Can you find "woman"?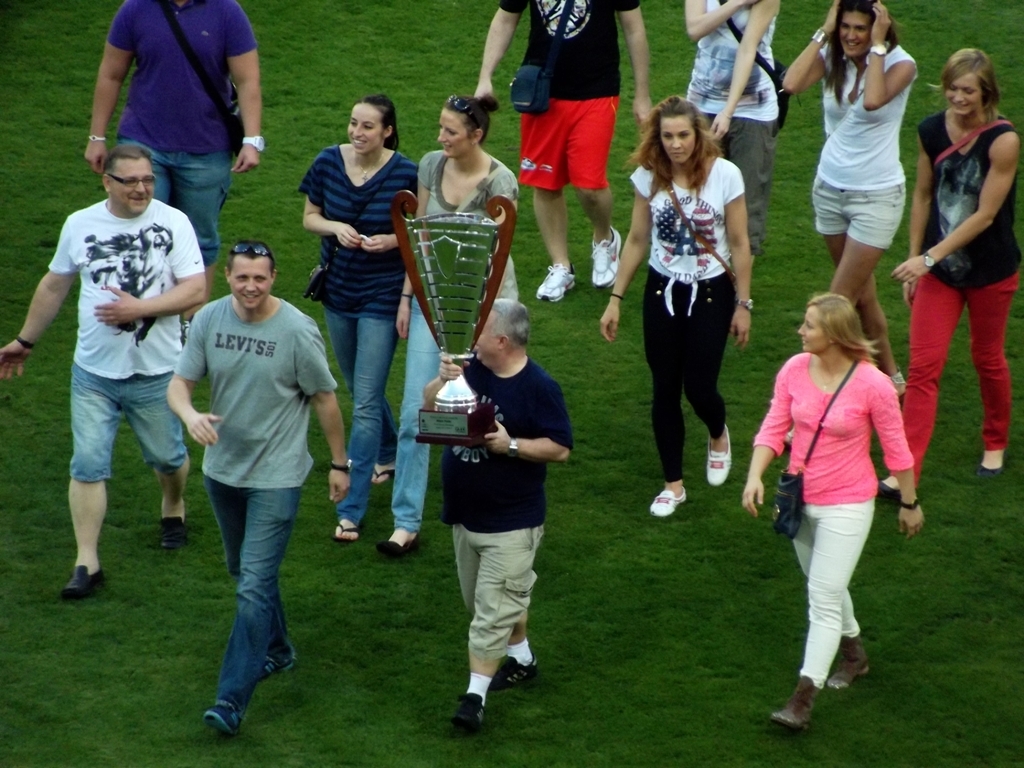
Yes, bounding box: rect(736, 286, 929, 733).
